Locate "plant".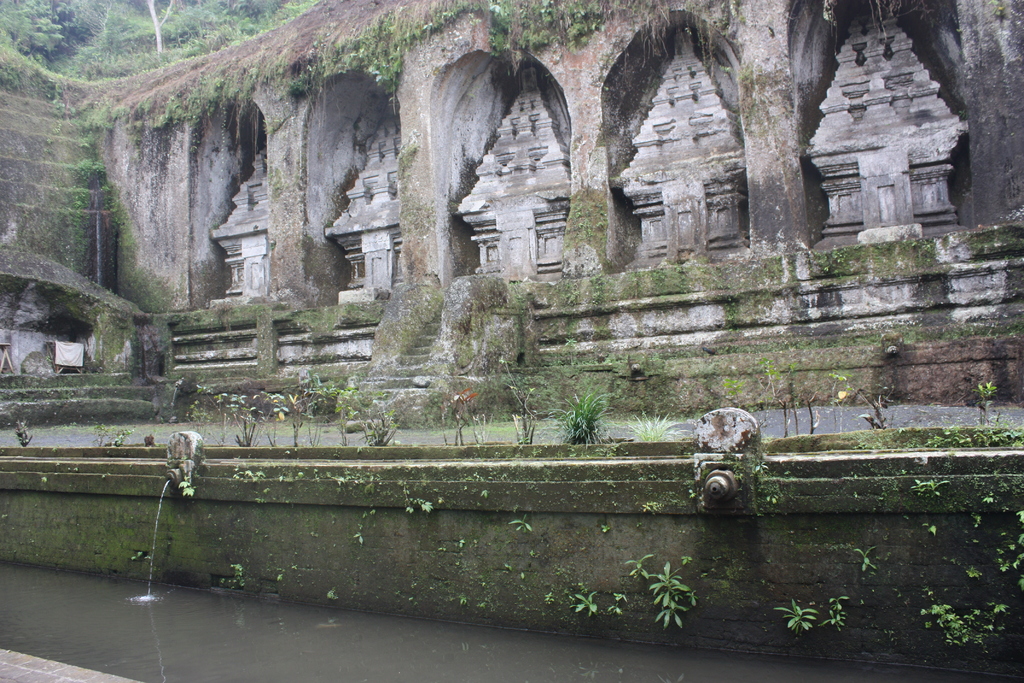
Bounding box: rect(436, 388, 492, 454).
